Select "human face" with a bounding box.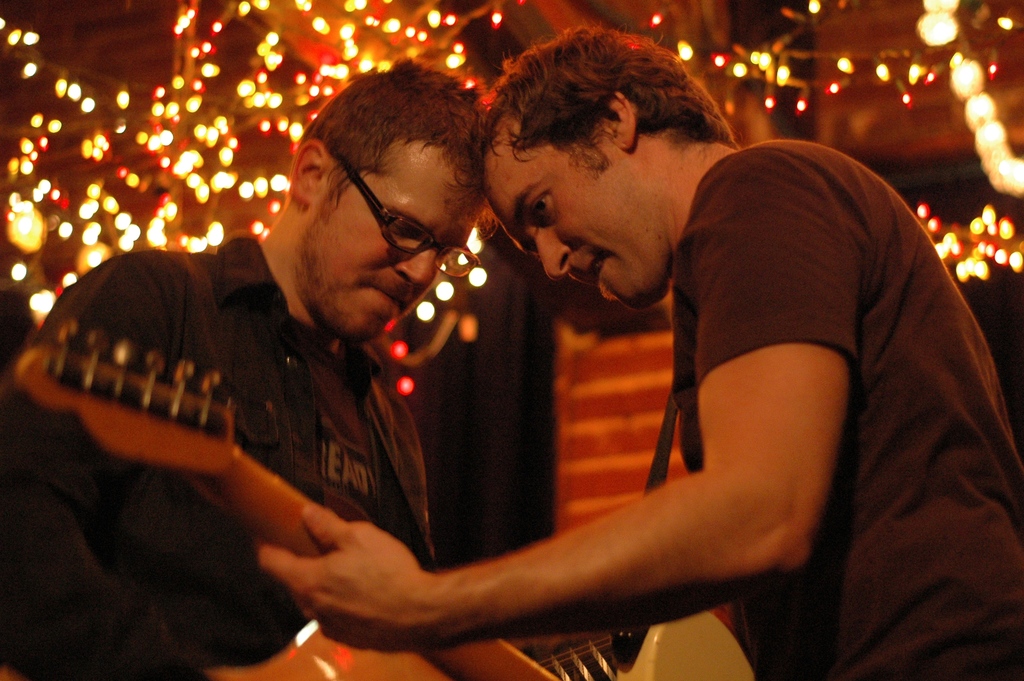
(481,140,661,301).
